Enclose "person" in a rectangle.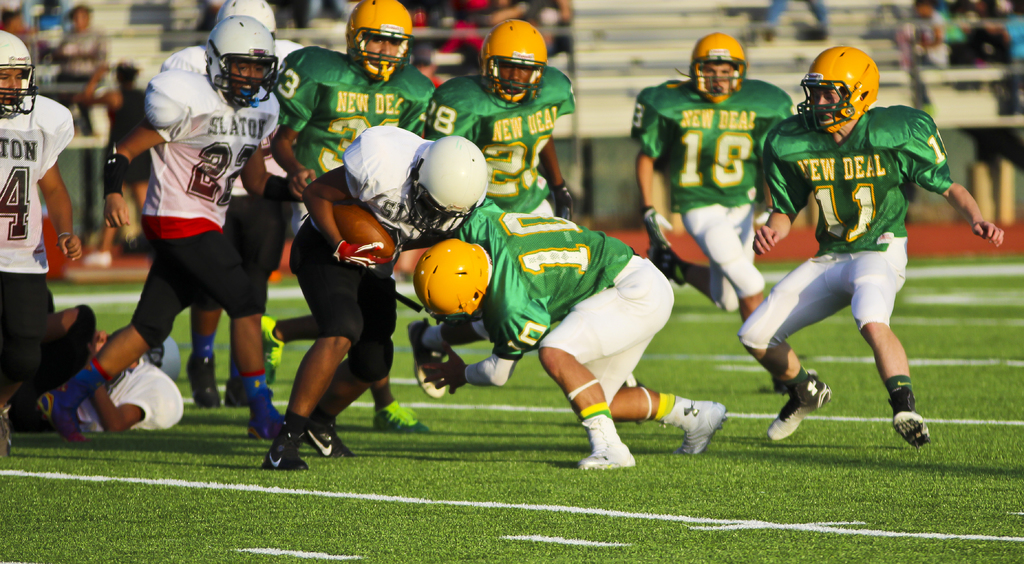
100,20,274,429.
